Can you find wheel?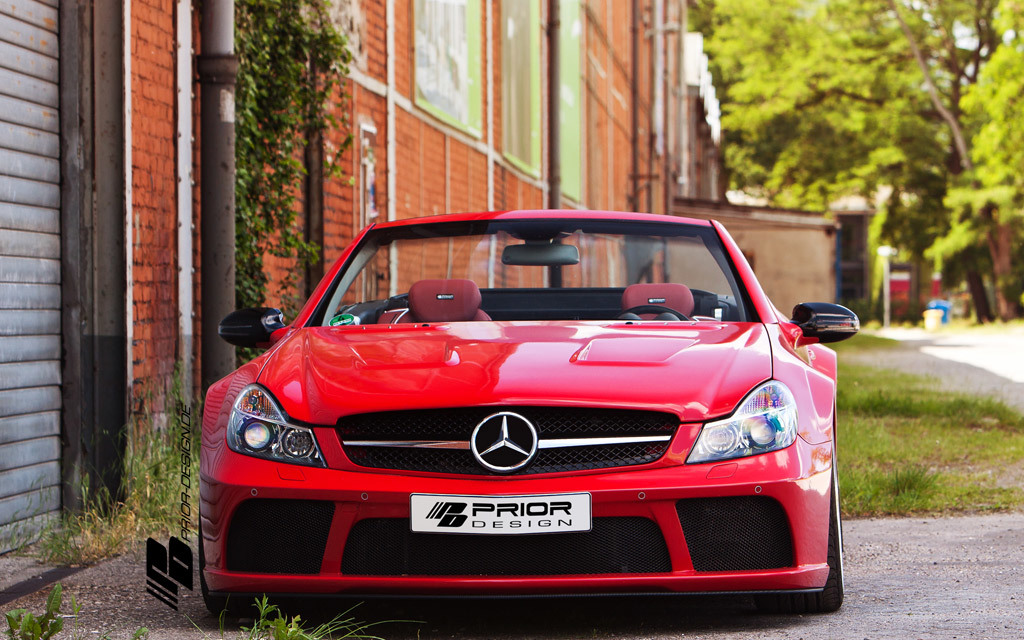
Yes, bounding box: (739,434,845,617).
